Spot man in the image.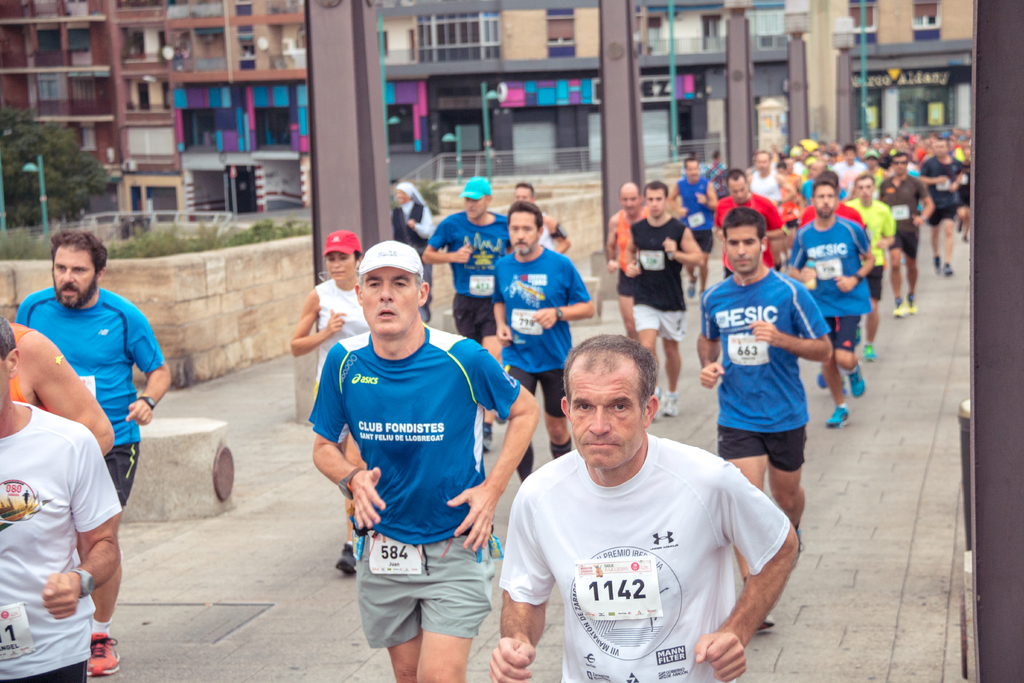
man found at BBox(497, 202, 597, 466).
